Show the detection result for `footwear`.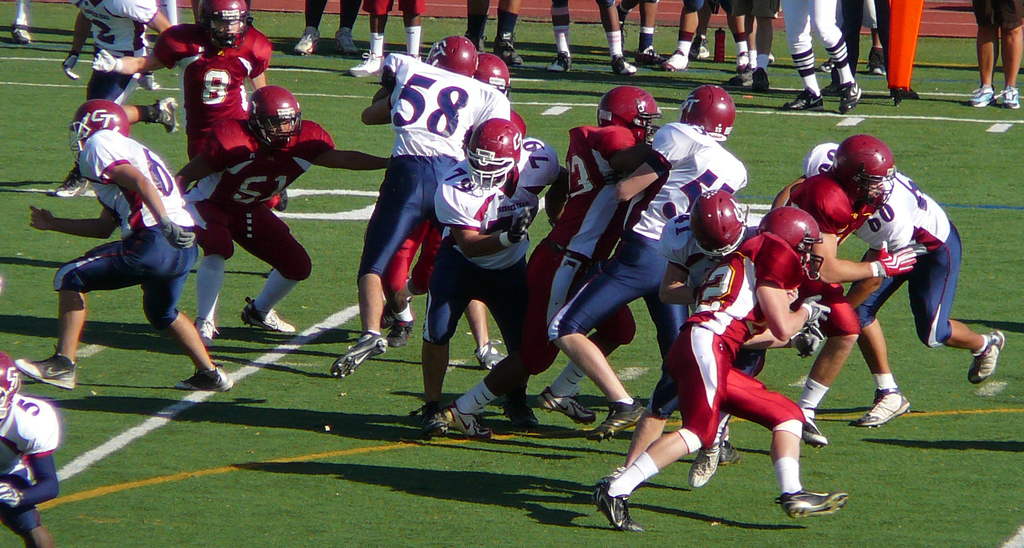
[left=348, top=47, right=383, bottom=79].
